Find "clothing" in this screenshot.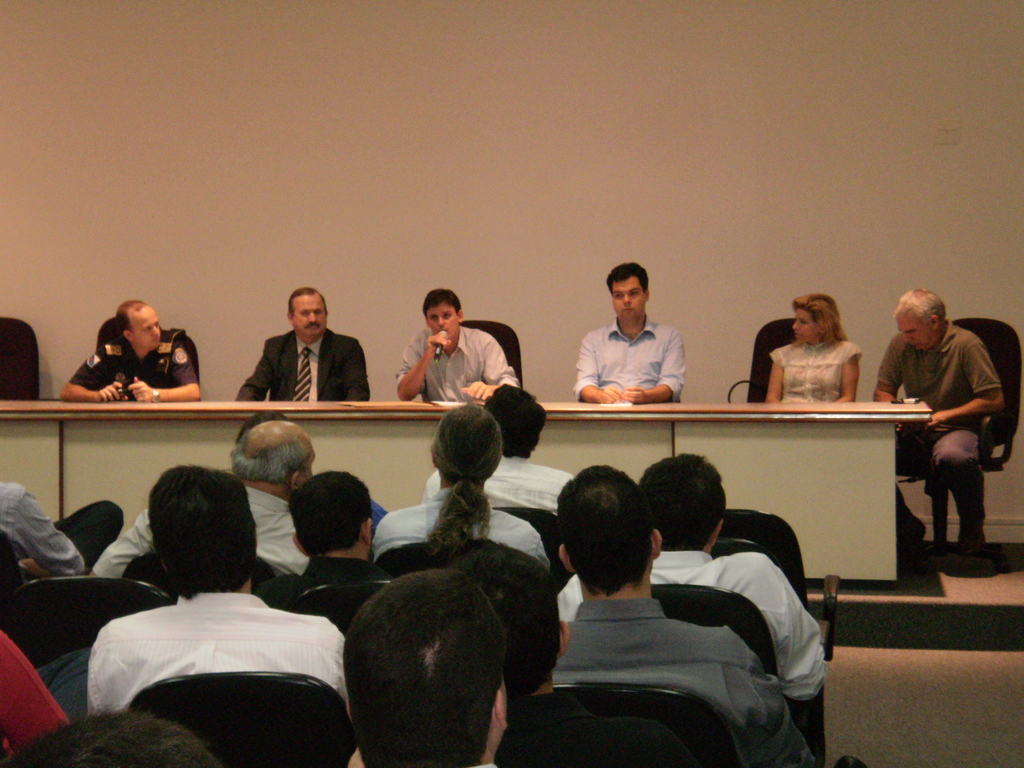
The bounding box for "clothing" is locate(555, 599, 820, 767).
